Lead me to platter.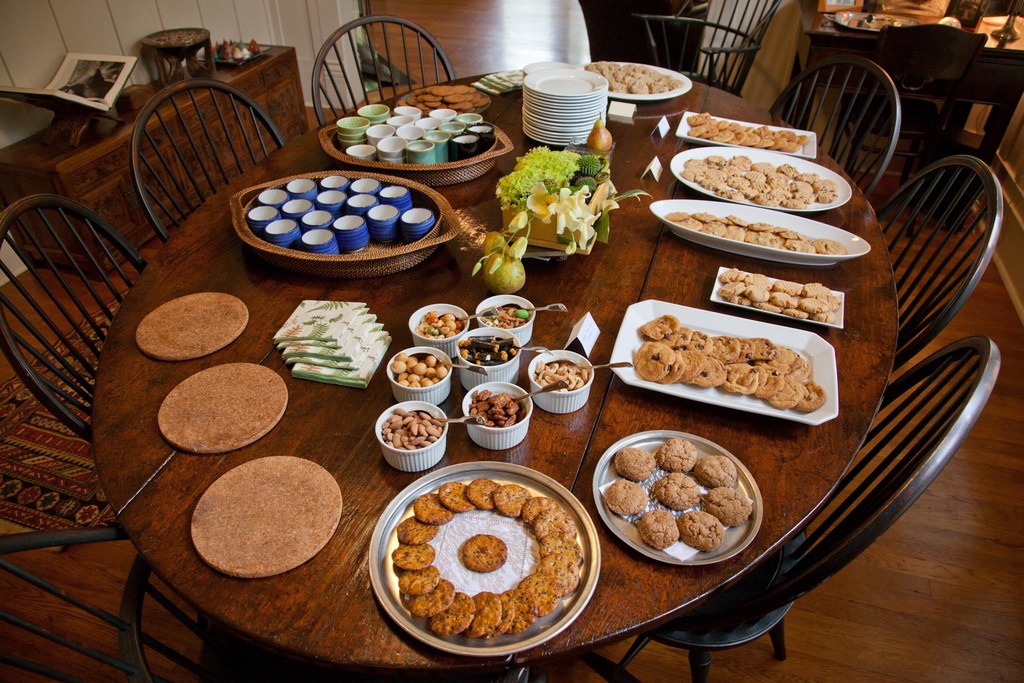
Lead to locate(610, 298, 837, 427).
